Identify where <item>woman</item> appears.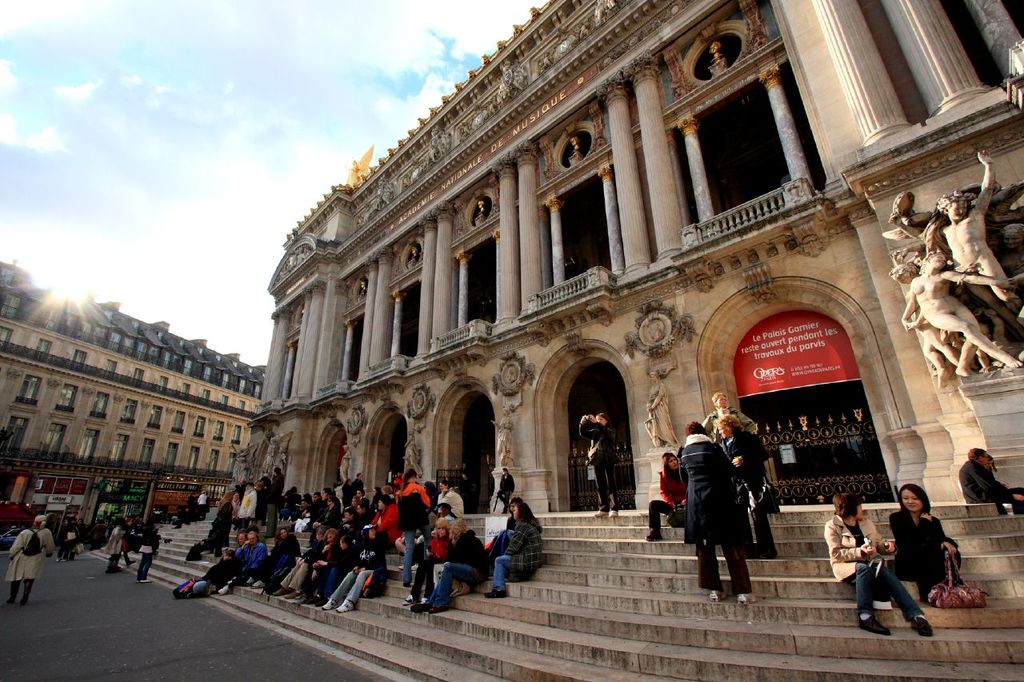
Appears at <bbox>311, 528, 354, 606</bbox>.
